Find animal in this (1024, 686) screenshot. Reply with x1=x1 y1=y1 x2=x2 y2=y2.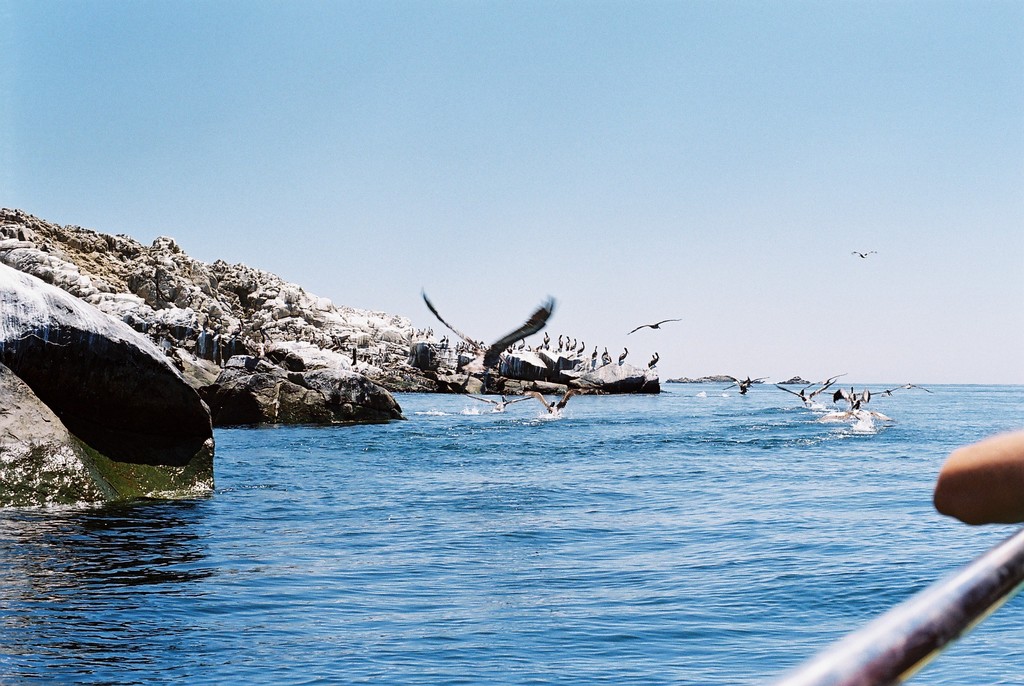
x1=422 y1=293 x2=553 y2=375.
